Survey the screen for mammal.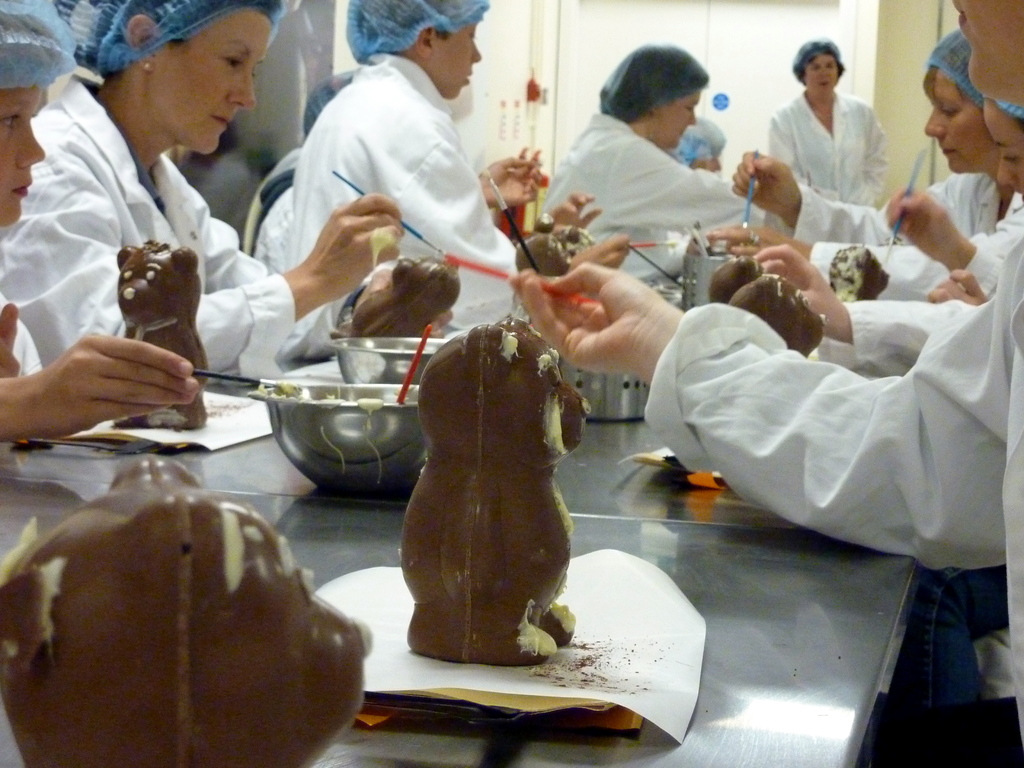
Survey found: [x1=874, y1=95, x2=1023, y2=303].
